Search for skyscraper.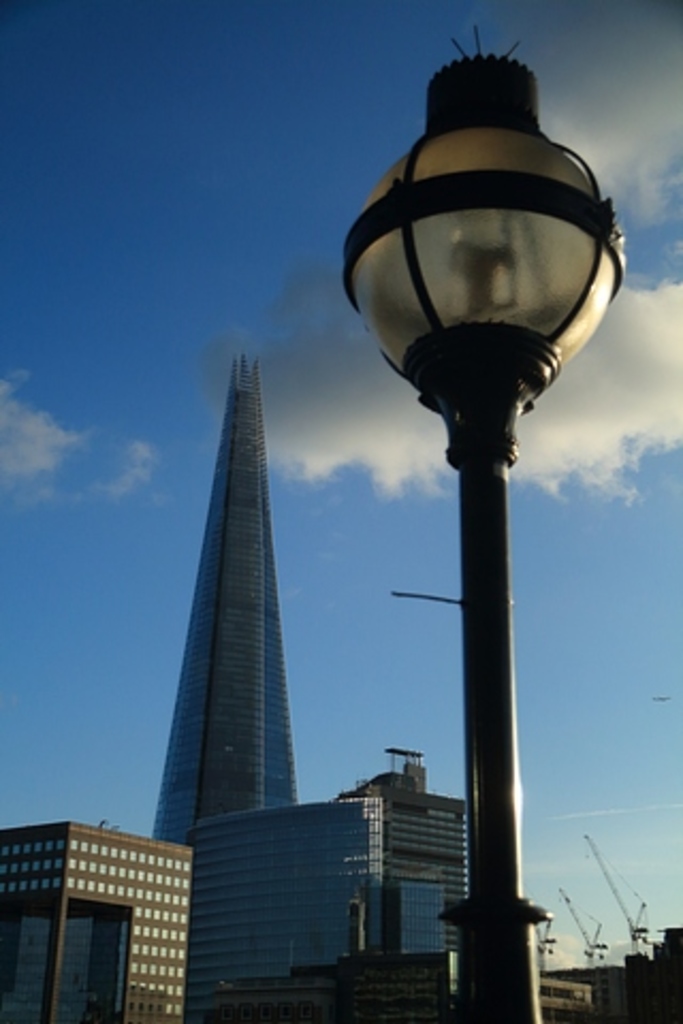
Found at 188, 751, 470, 1007.
